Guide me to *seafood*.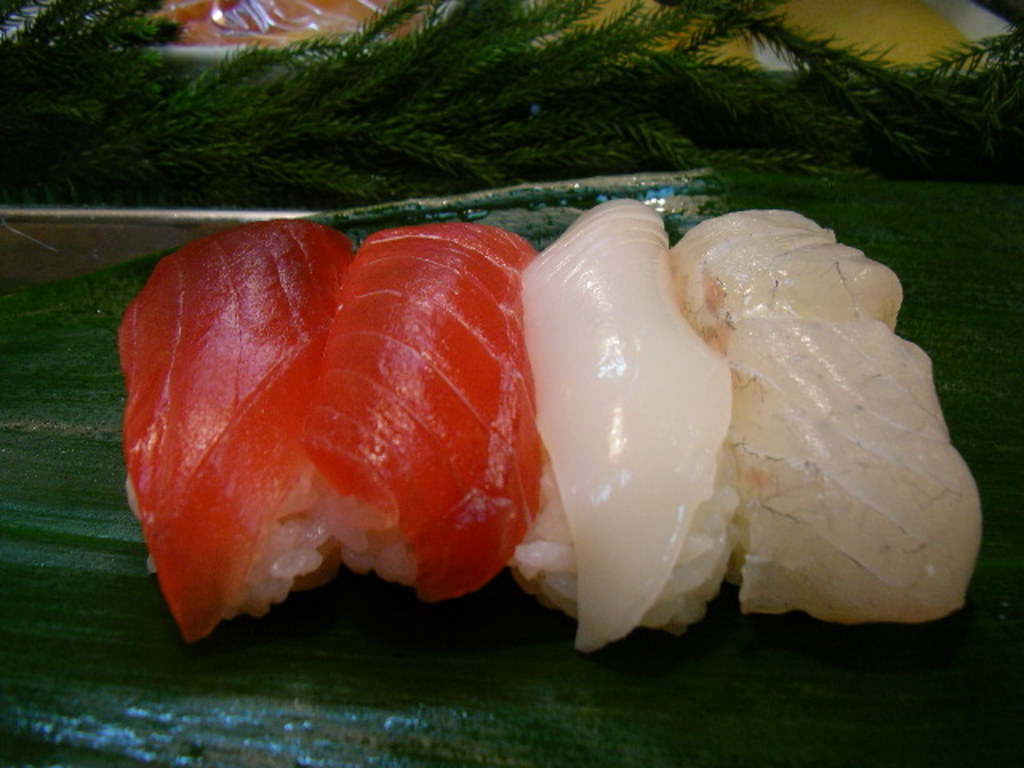
Guidance: box=[110, 219, 346, 635].
